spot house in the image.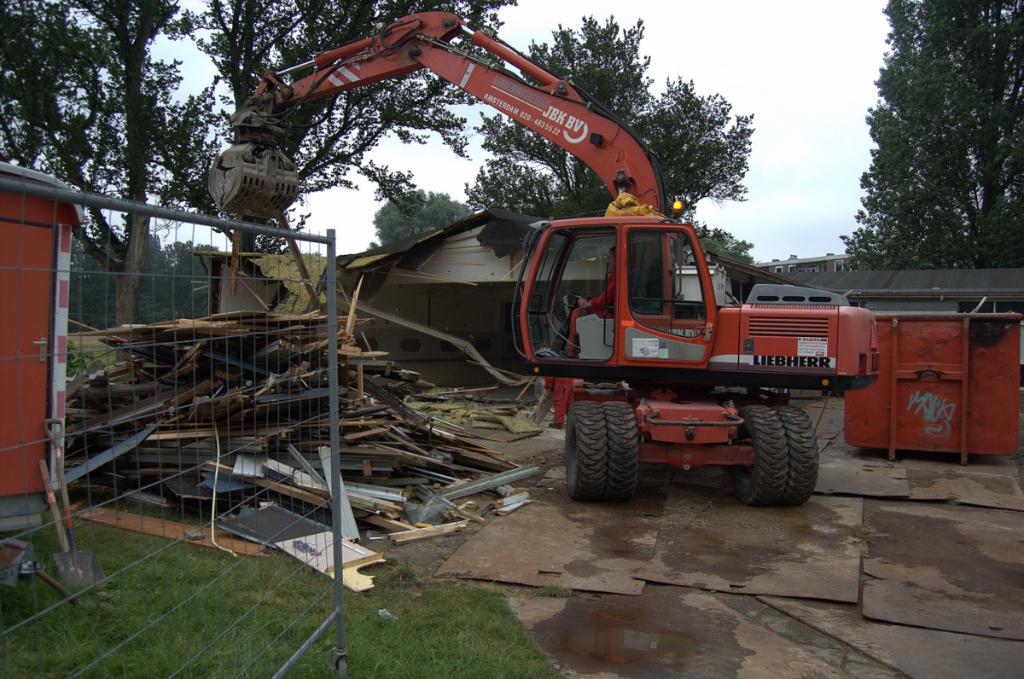
house found at 749:247:879:271.
